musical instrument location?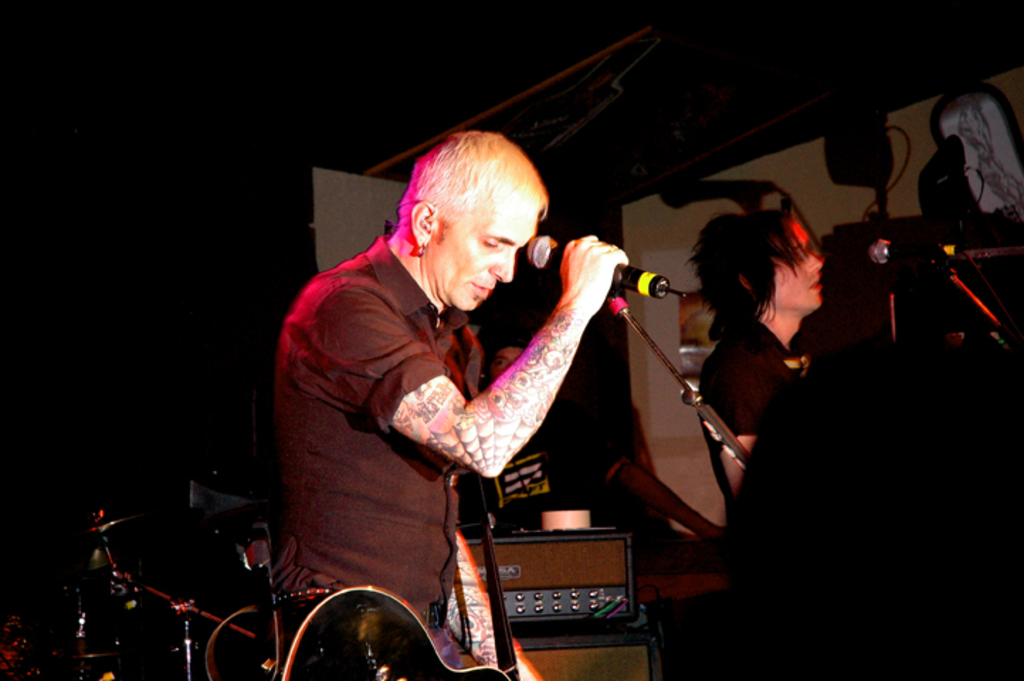
[203, 580, 540, 680]
